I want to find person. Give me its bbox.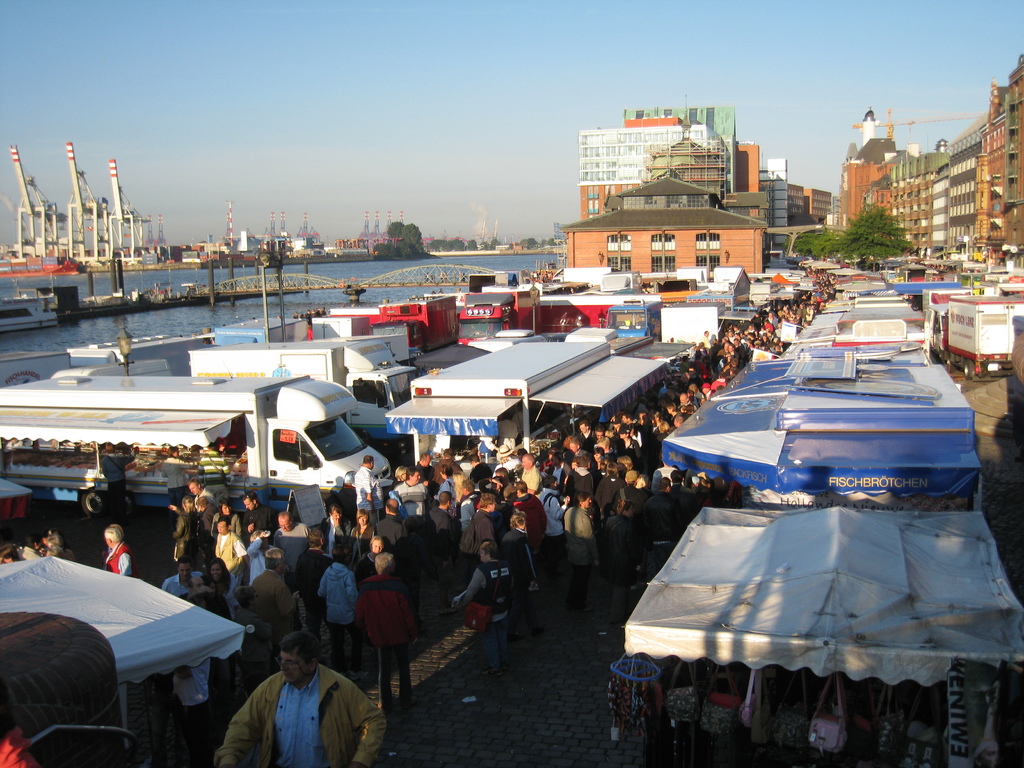
(293, 524, 333, 624).
